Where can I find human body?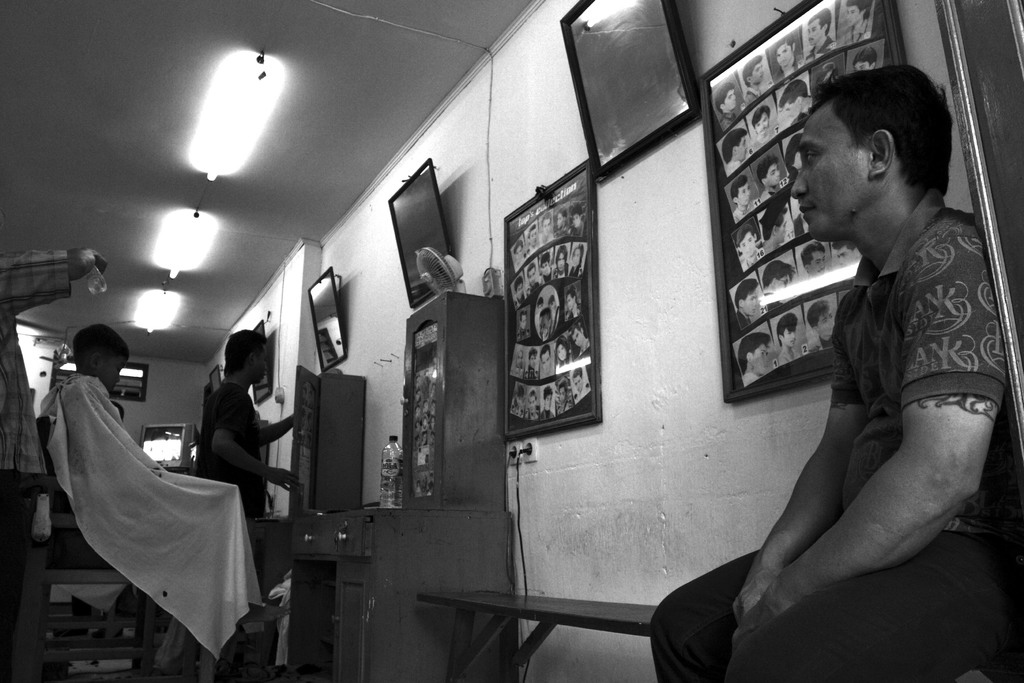
You can find it at (x1=806, y1=297, x2=835, y2=351).
